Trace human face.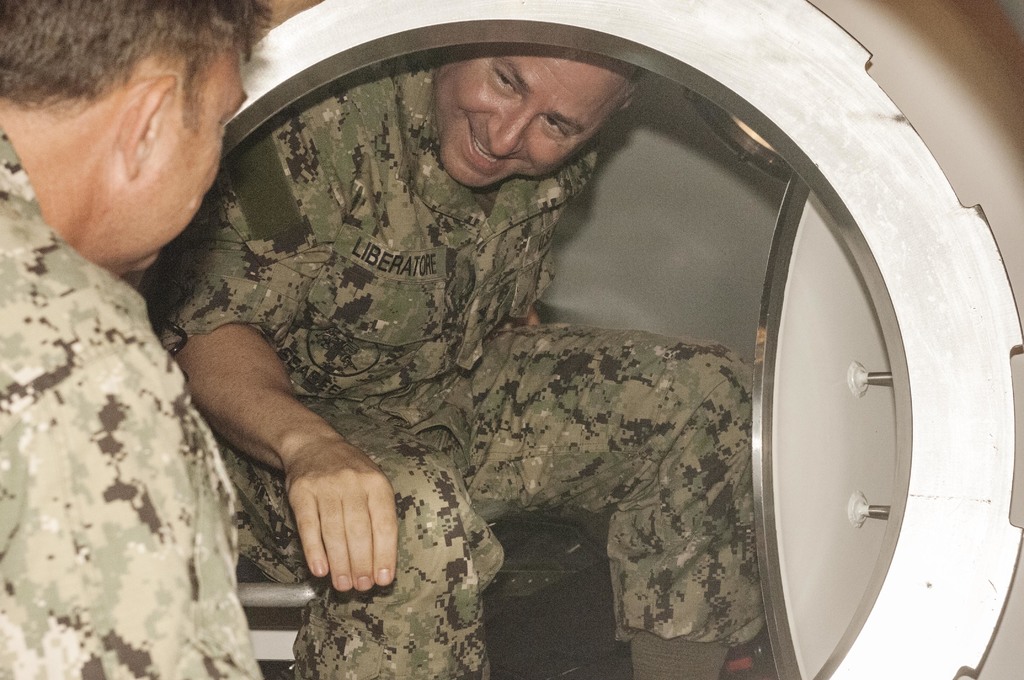
Traced to (x1=430, y1=44, x2=641, y2=193).
